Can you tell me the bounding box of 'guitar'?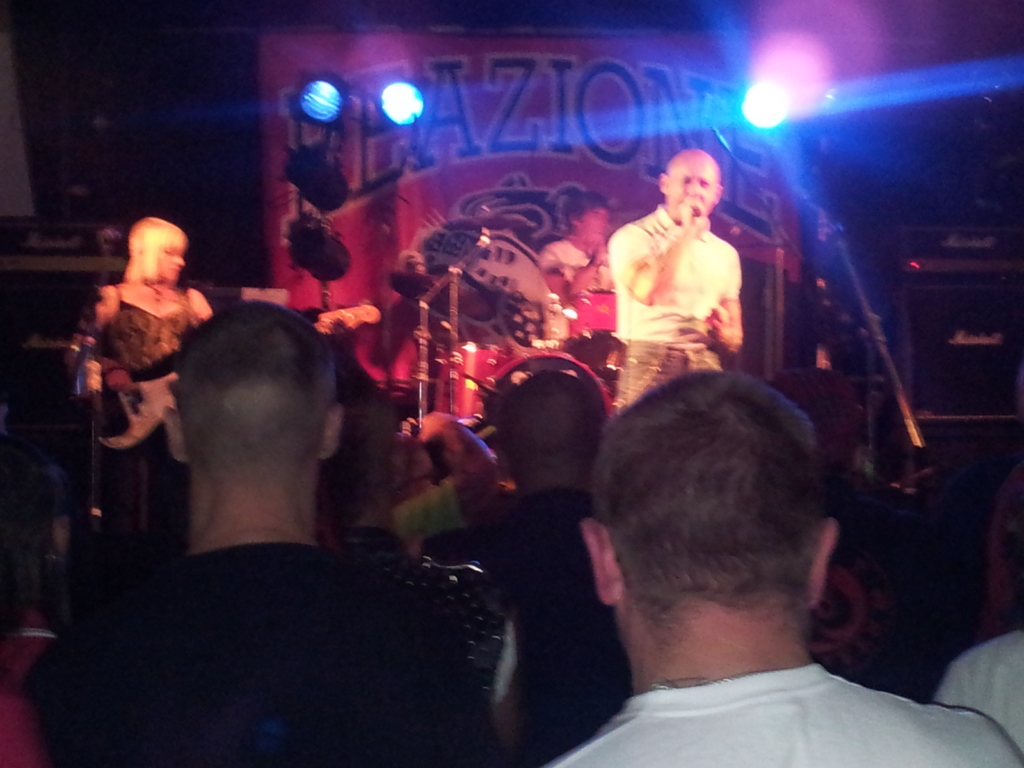
<box>68,298,381,451</box>.
